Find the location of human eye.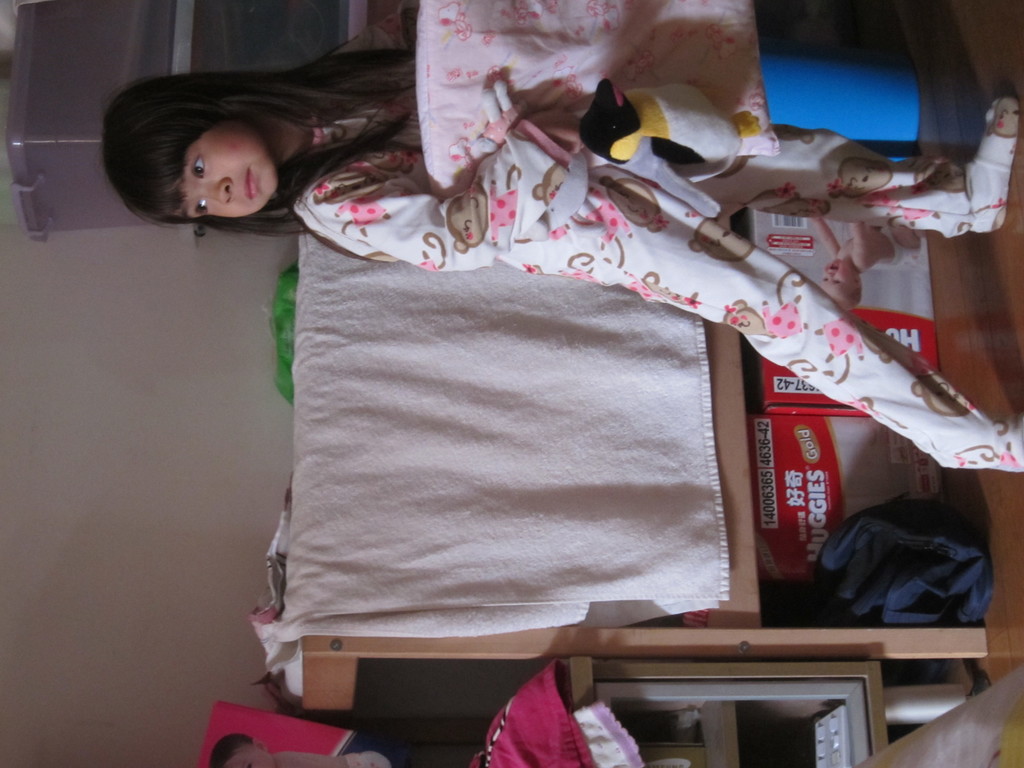
Location: rect(189, 148, 207, 184).
